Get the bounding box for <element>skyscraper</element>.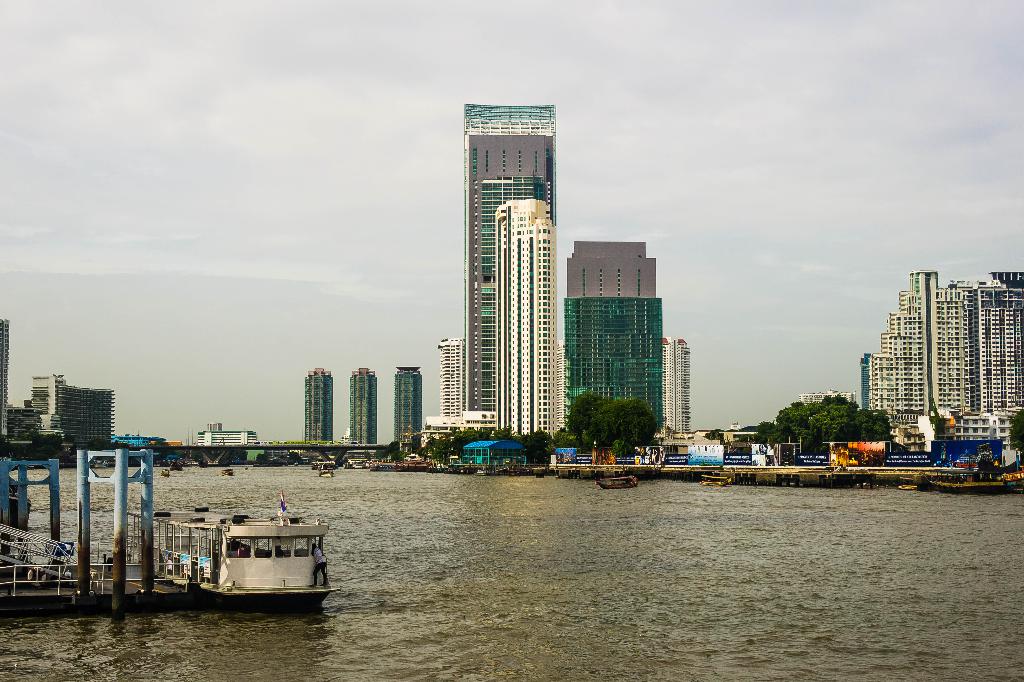
(392, 366, 427, 456).
